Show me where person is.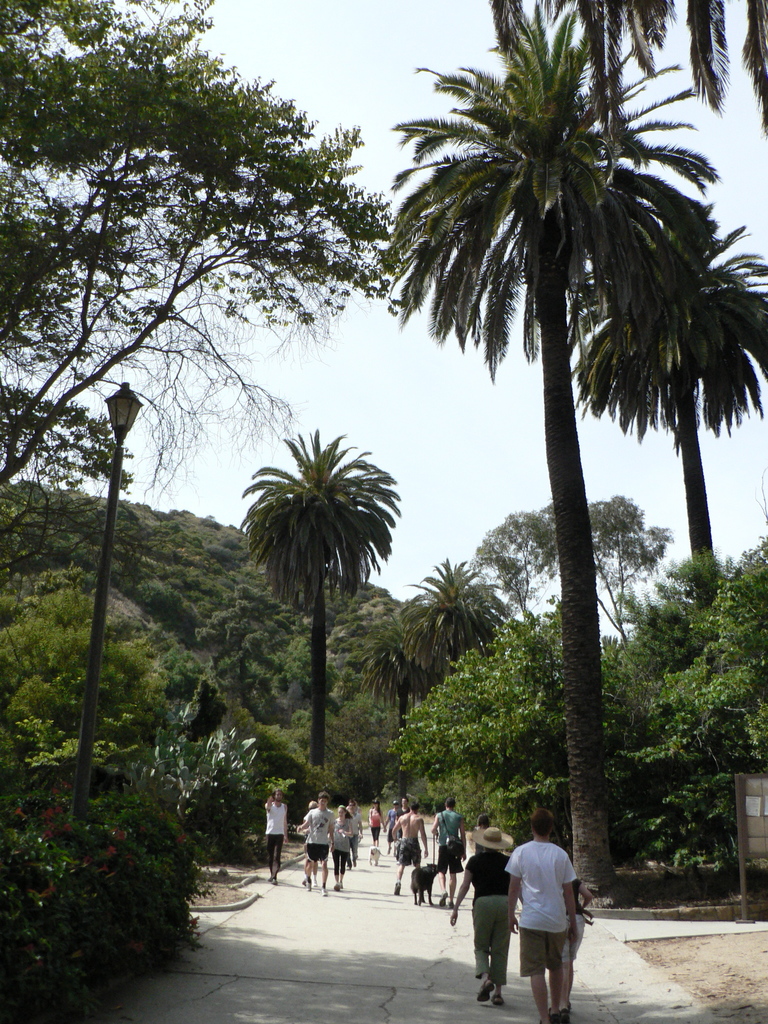
person is at box(452, 824, 510, 1007).
